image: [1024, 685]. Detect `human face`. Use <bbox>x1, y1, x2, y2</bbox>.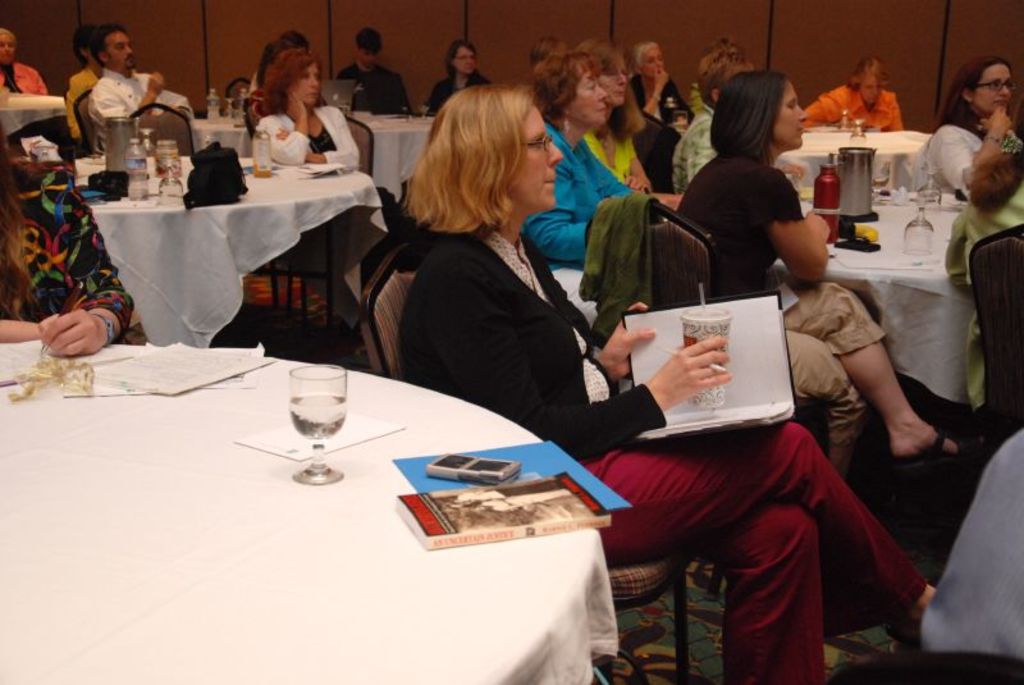
<bbox>105, 33, 129, 68</bbox>.
